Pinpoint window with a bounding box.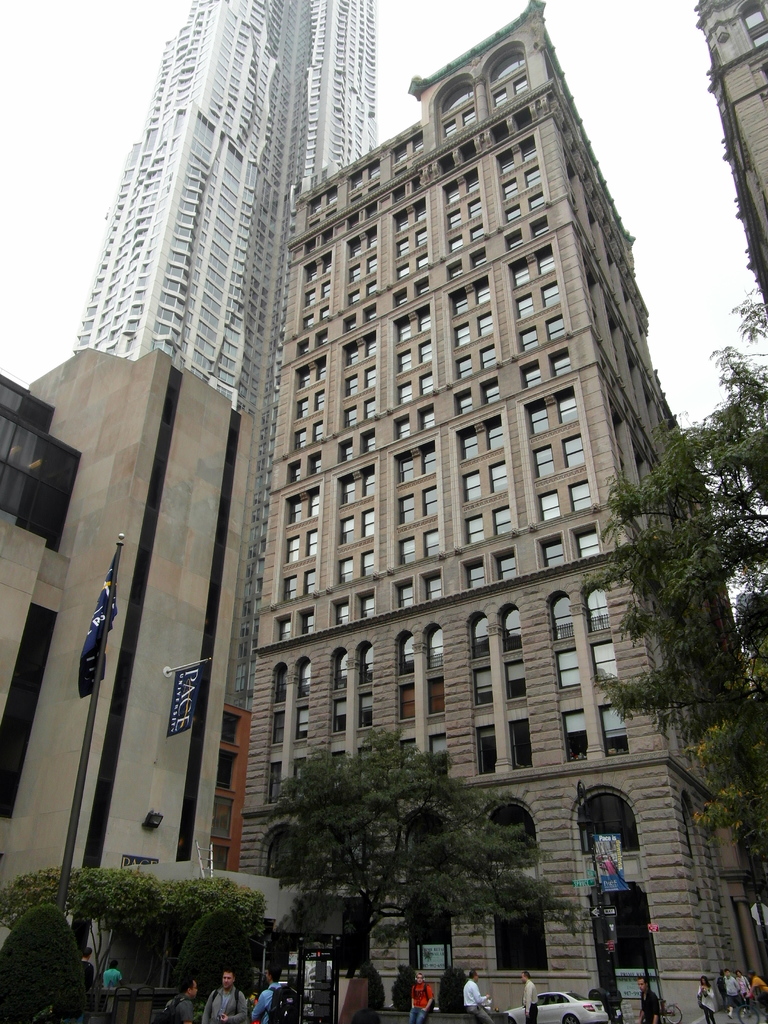
466:173:480:192.
